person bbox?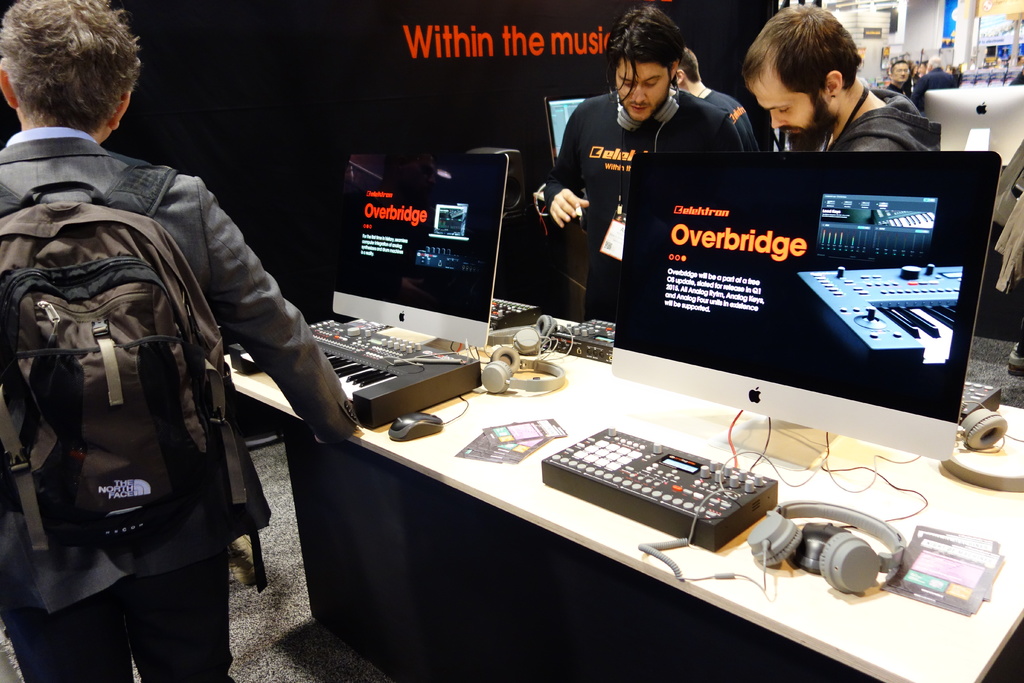
(x1=0, y1=0, x2=367, y2=682)
